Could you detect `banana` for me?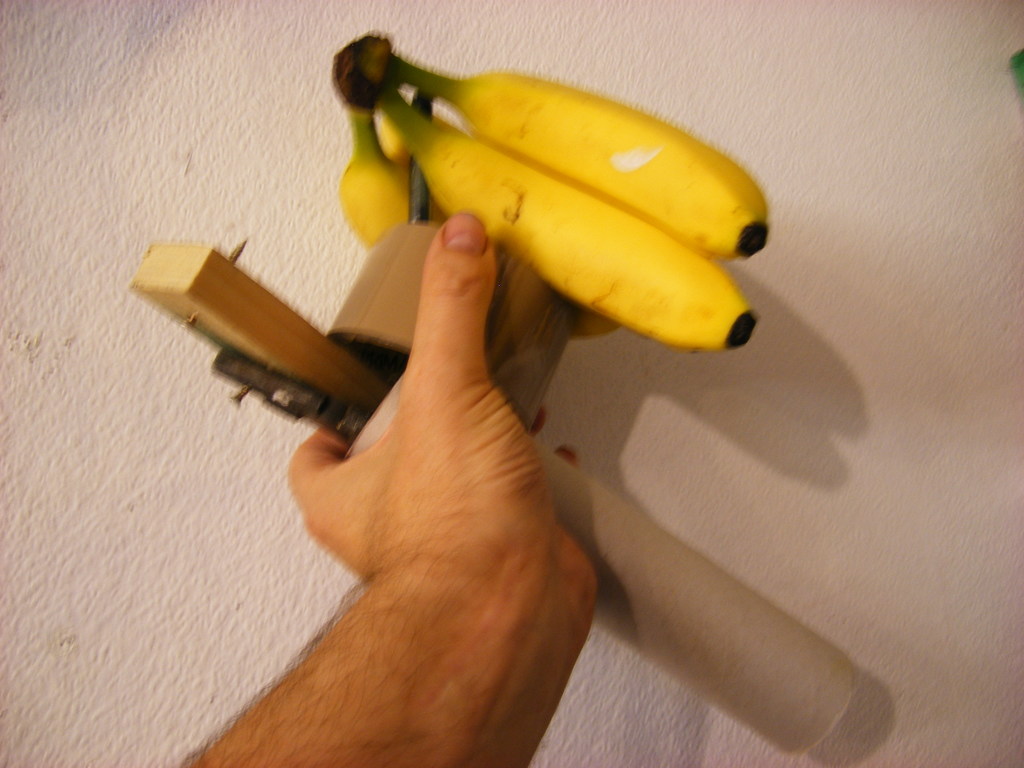
Detection result: bbox=(339, 111, 617, 349).
